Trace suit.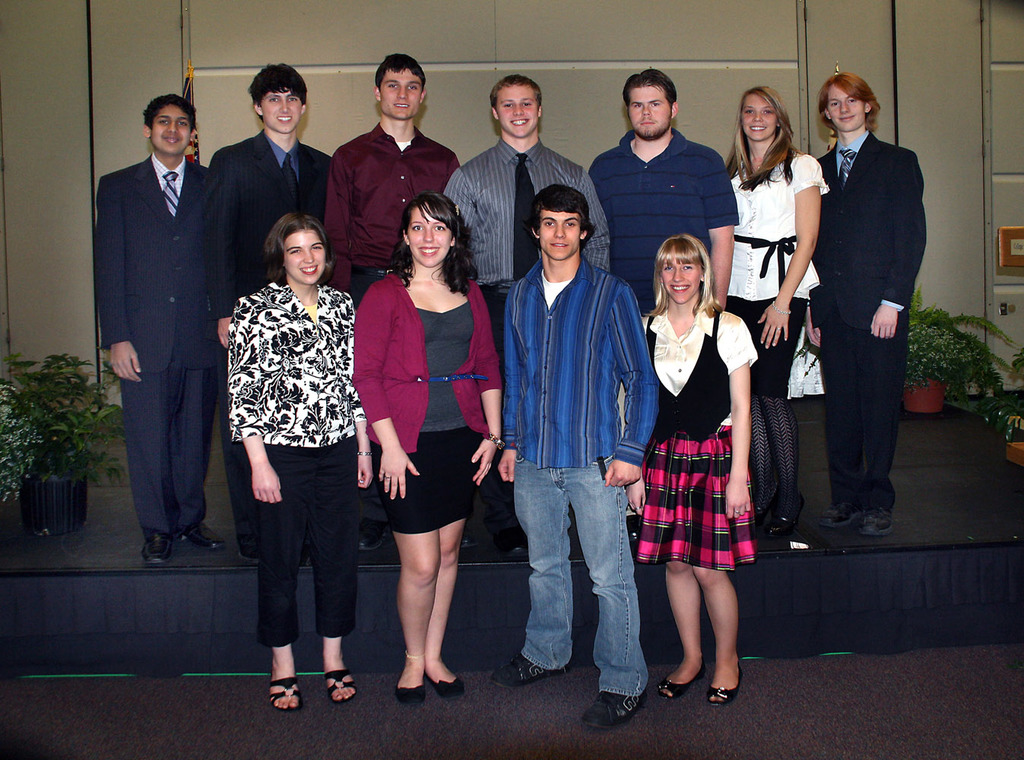
Traced to region(96, 77, 233, 592).
